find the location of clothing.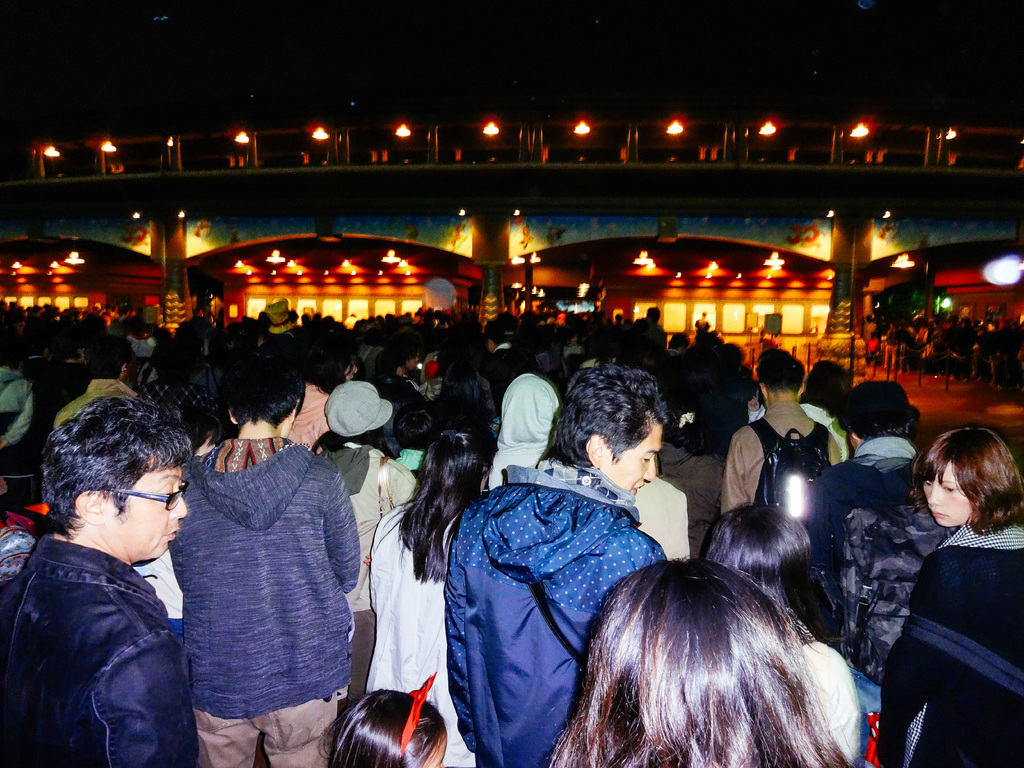
Location: 47,376,136,428.
